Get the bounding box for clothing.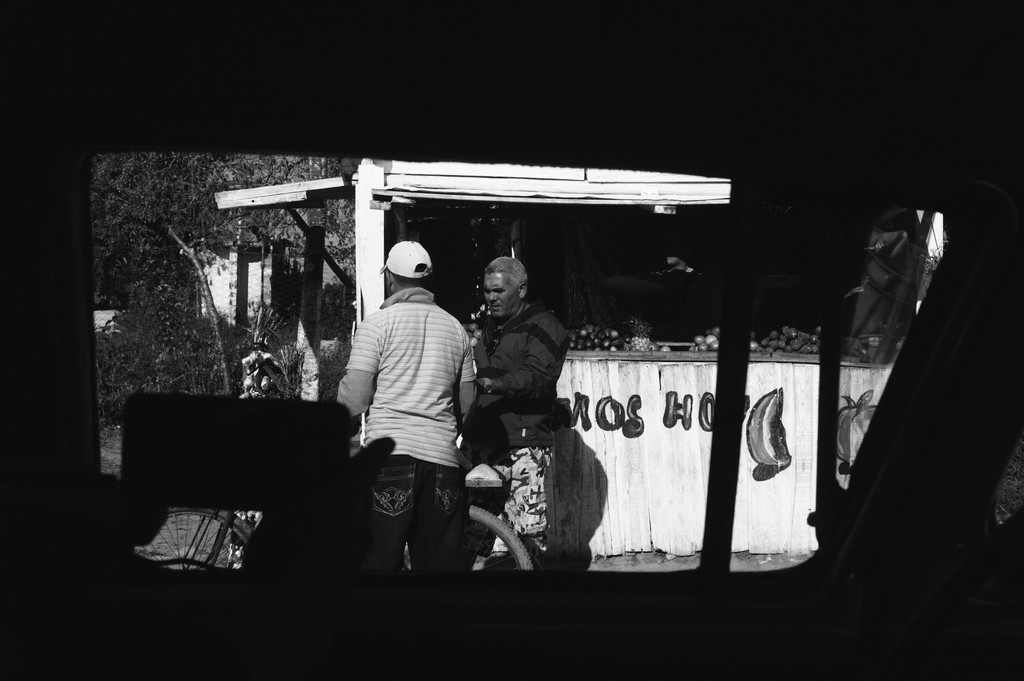
(left=355, top=451, right=464, bottom=595).
